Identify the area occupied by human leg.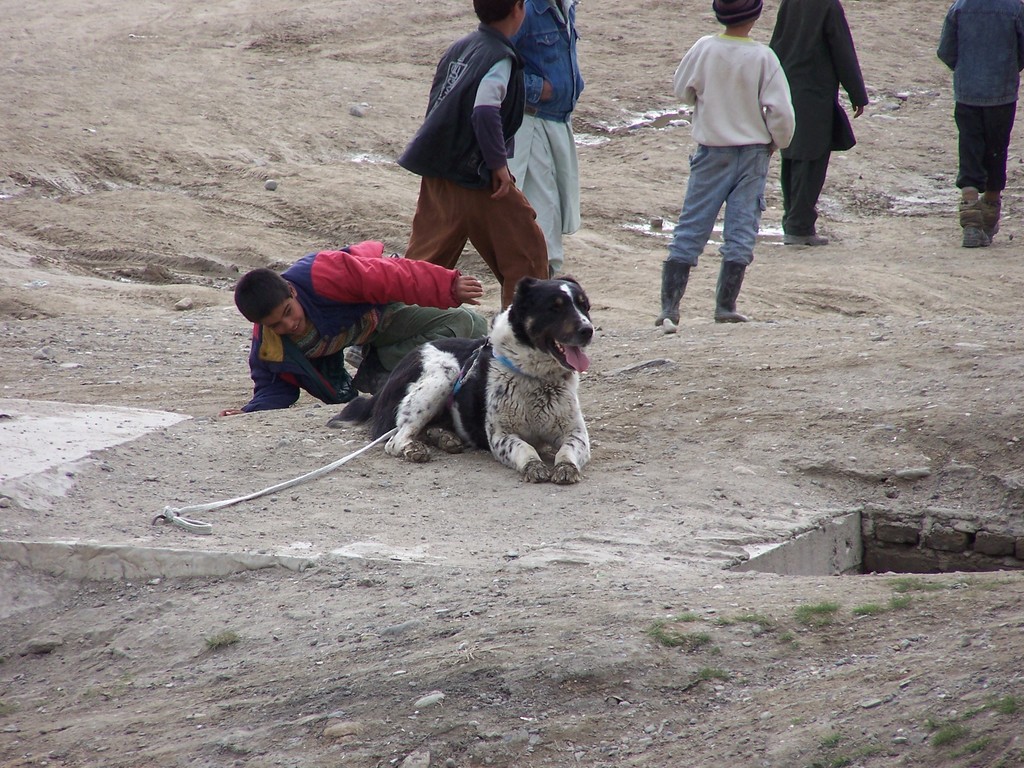
Area: crop(711, 136, 772, 321).
